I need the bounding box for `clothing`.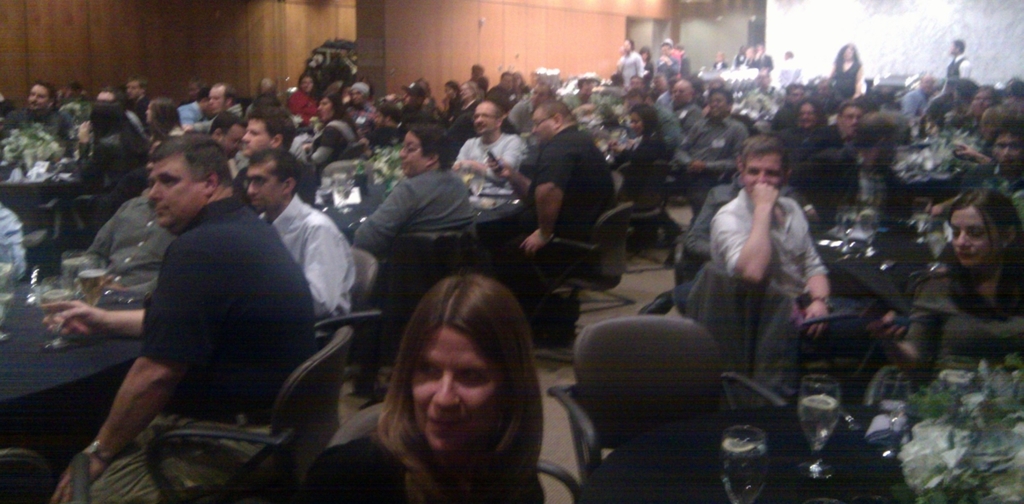
Here it is: rect(79, 134, 146, 223).
